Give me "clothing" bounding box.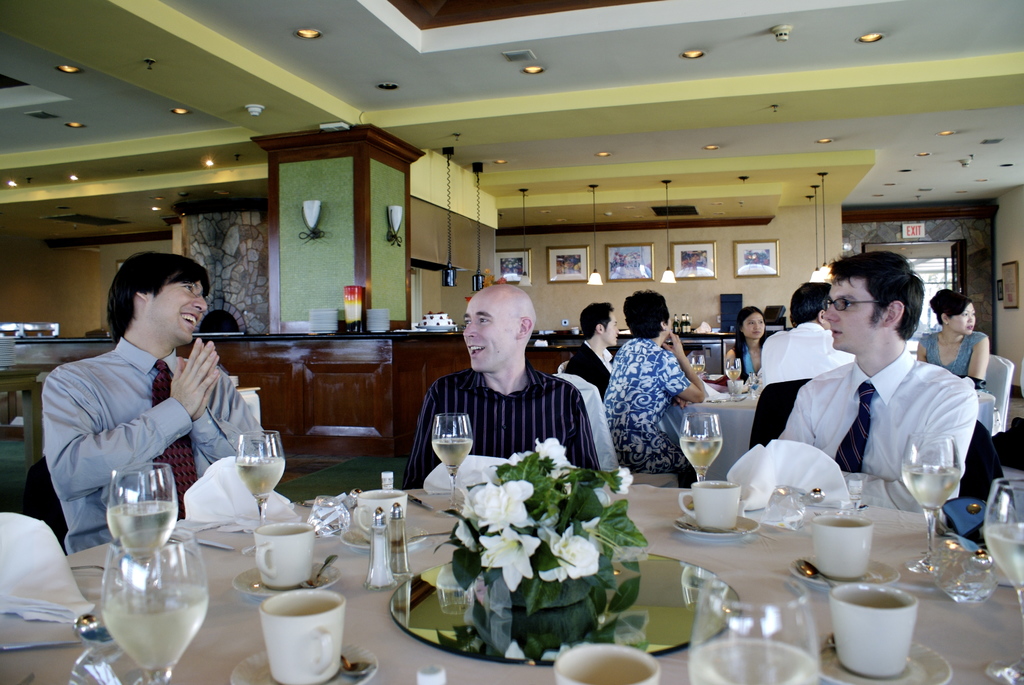
[left=611, top=326, right=712, bottom=463].
